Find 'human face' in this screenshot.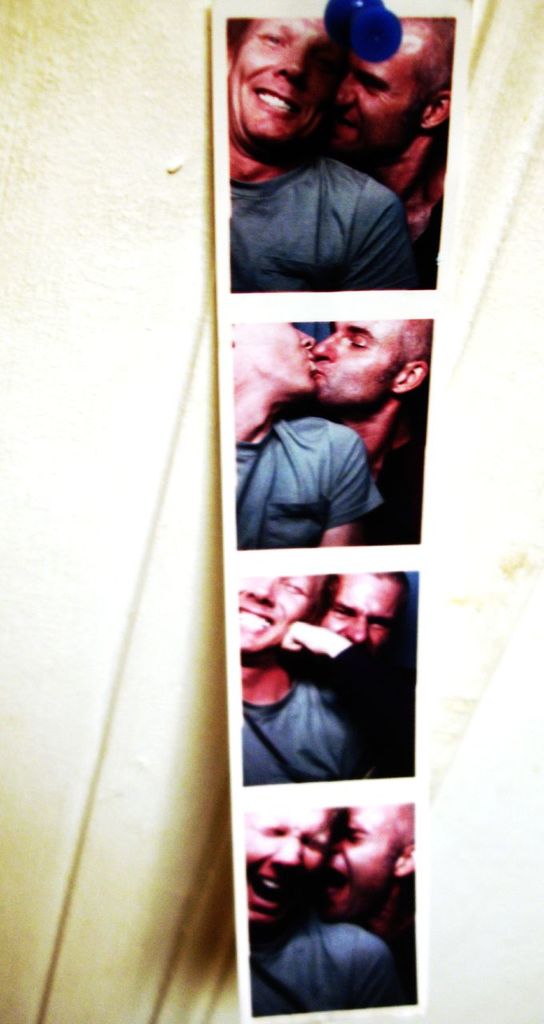
The bounding box for 'human face' is [230, 14, 336, 142].
